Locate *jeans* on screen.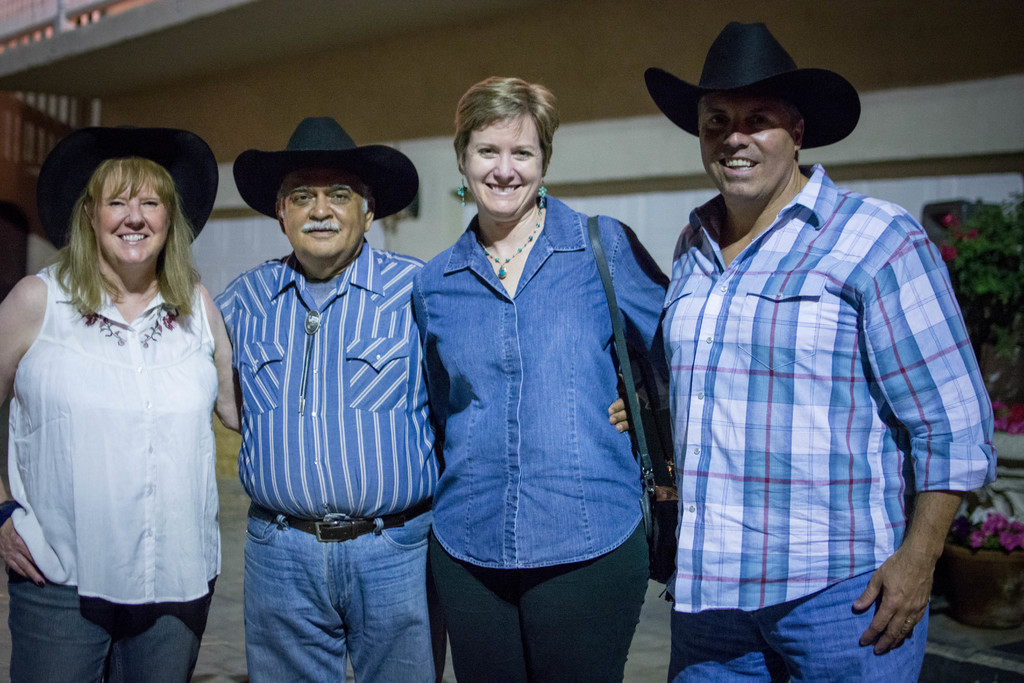
On screen at box=[6, 575, 214, 682].
